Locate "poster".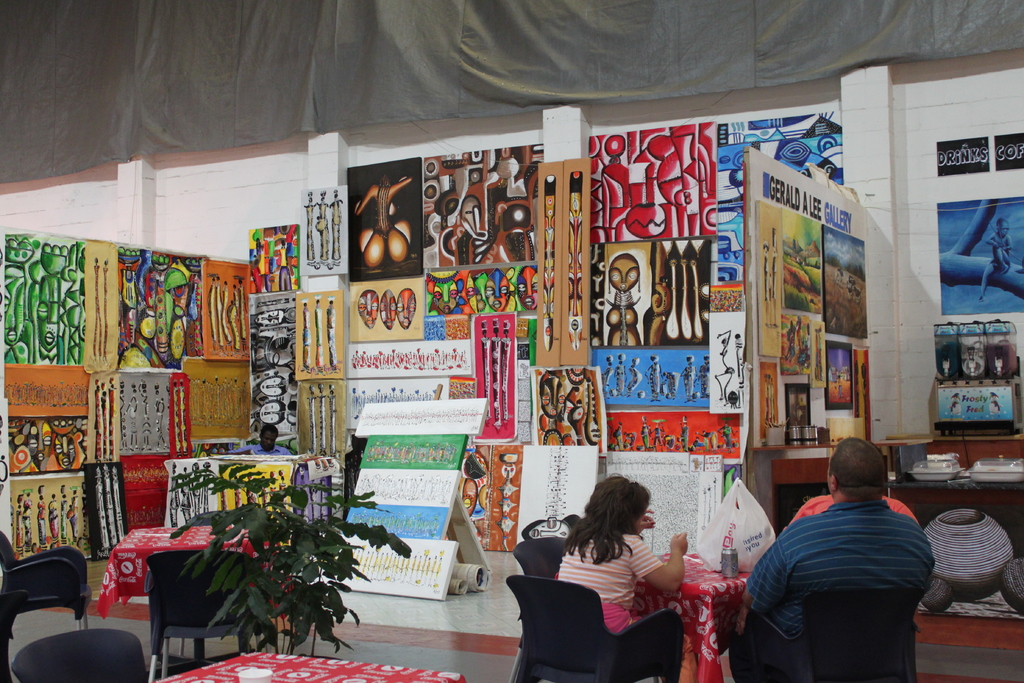
Bounding box: l=936, t=199, r=1023, b=313.
